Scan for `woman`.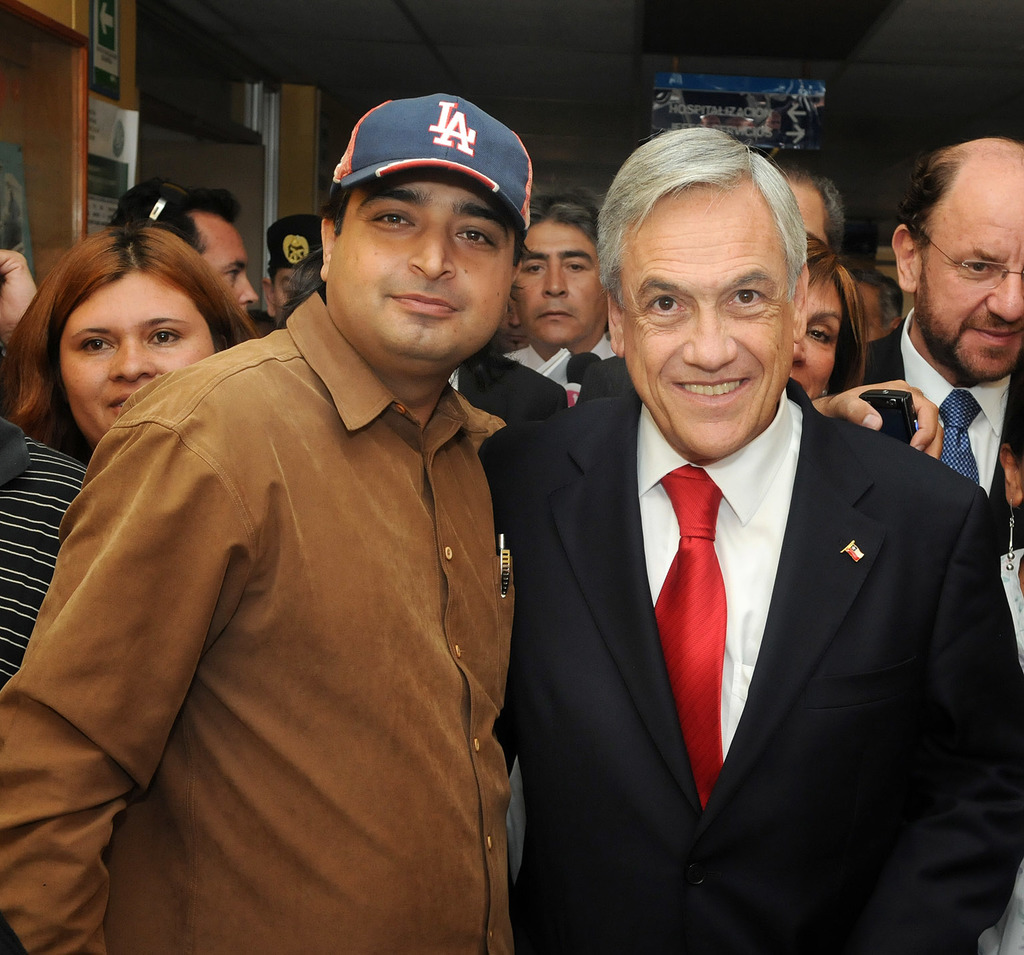
Scan result: box(785, 222, 873, 405).
